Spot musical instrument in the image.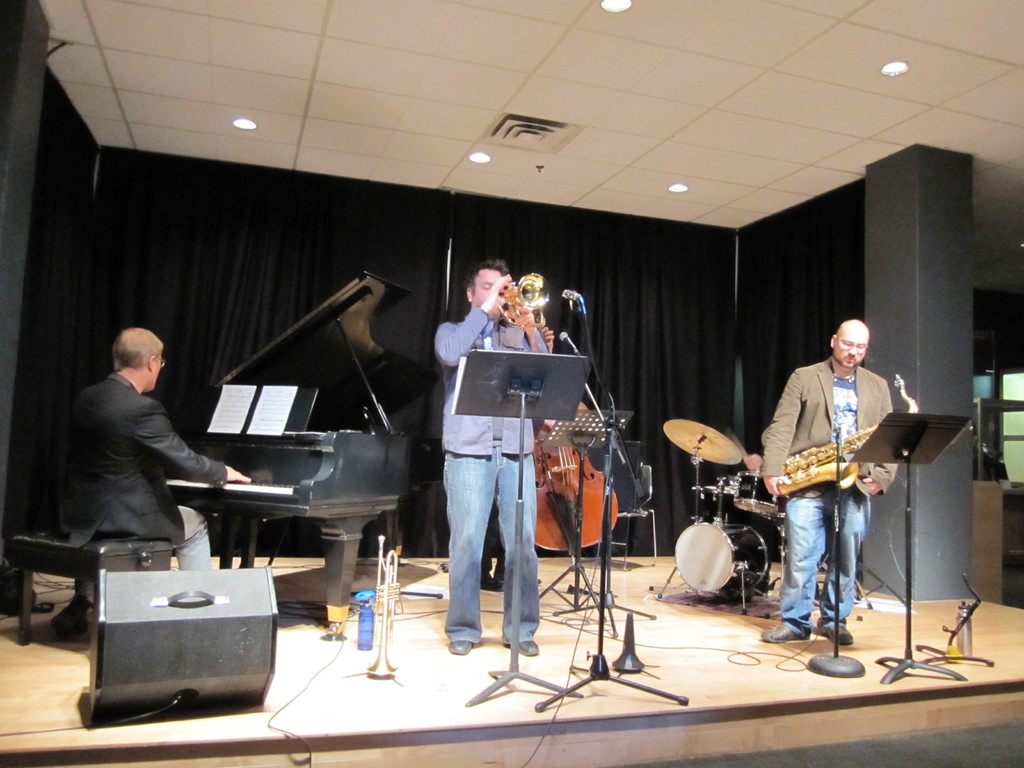
musical instrument found at 529/331/617/554.
